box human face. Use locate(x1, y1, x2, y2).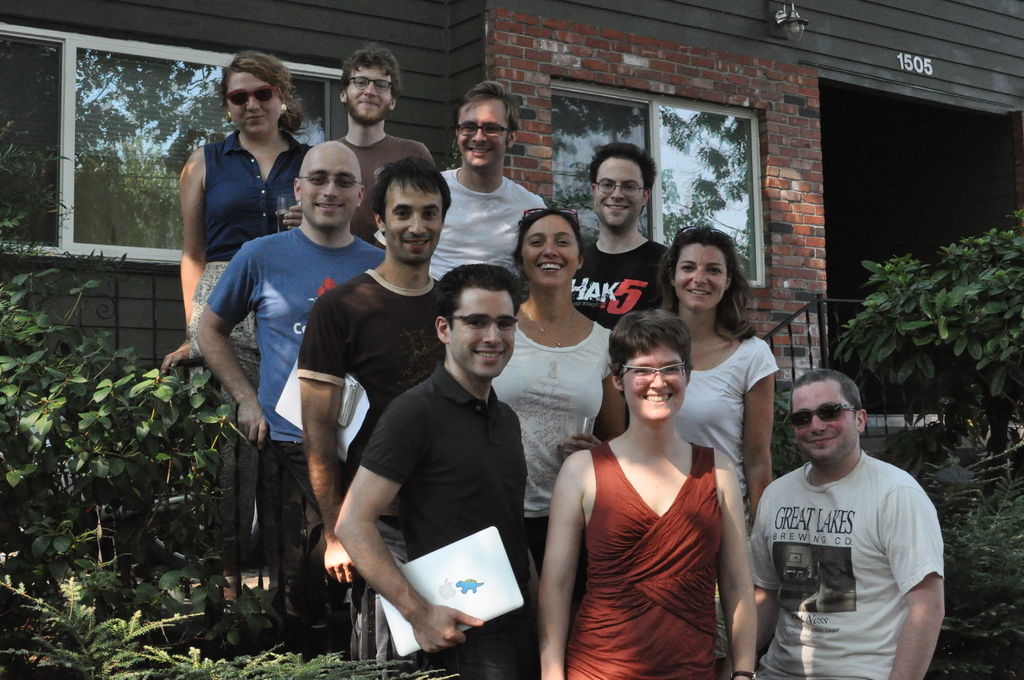
locate(522, 209, 577, 286).
